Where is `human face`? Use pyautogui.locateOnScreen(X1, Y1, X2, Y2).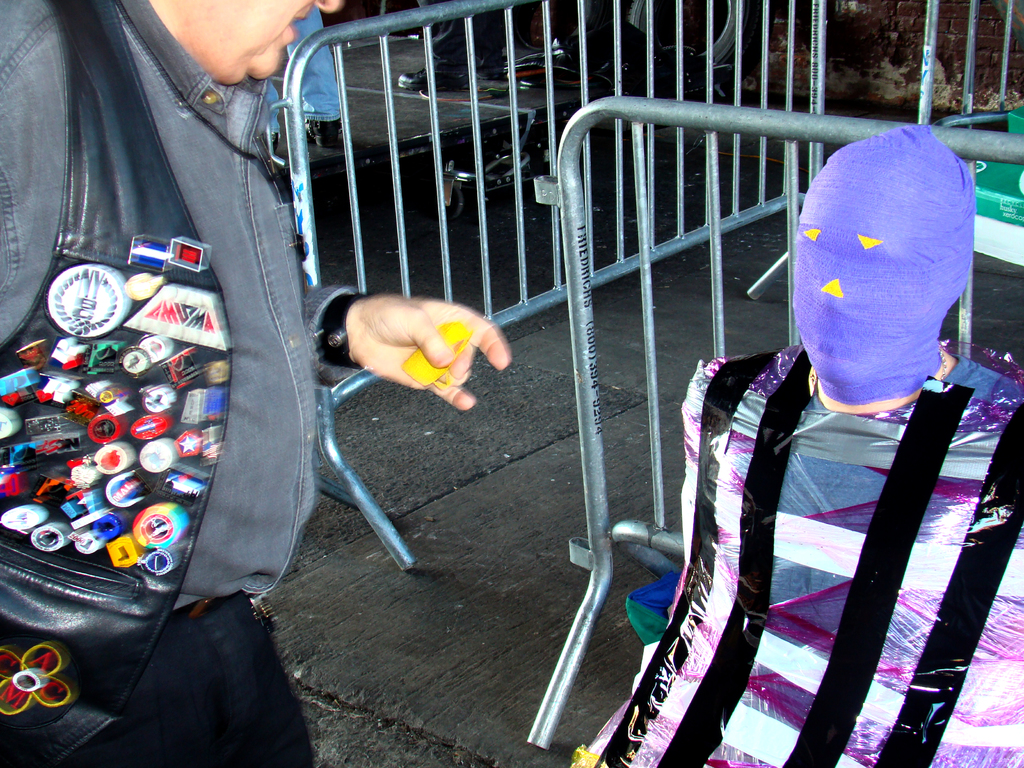
pyautogui.locateOnScreen(789, 198, 929, 401).
